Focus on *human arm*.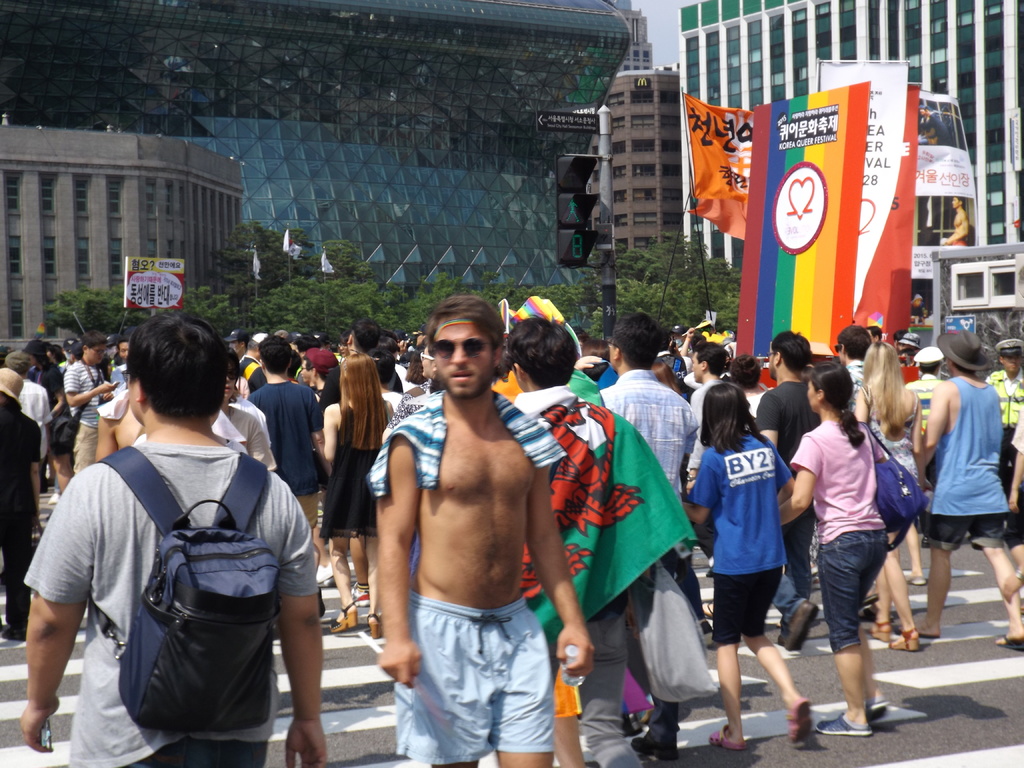
Focused at rect(13, 495, 105, 740).
